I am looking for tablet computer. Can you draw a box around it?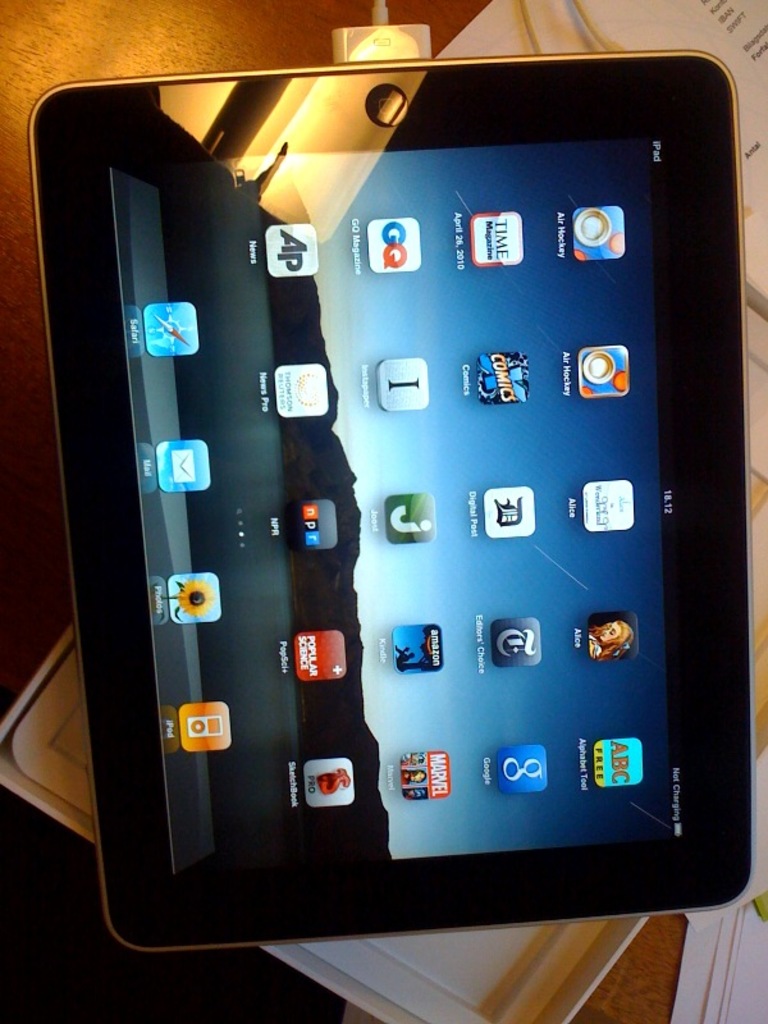
Sure, the bounding box is {"left": 28, "top": 47, "right": 753, "bottom": 946}.
